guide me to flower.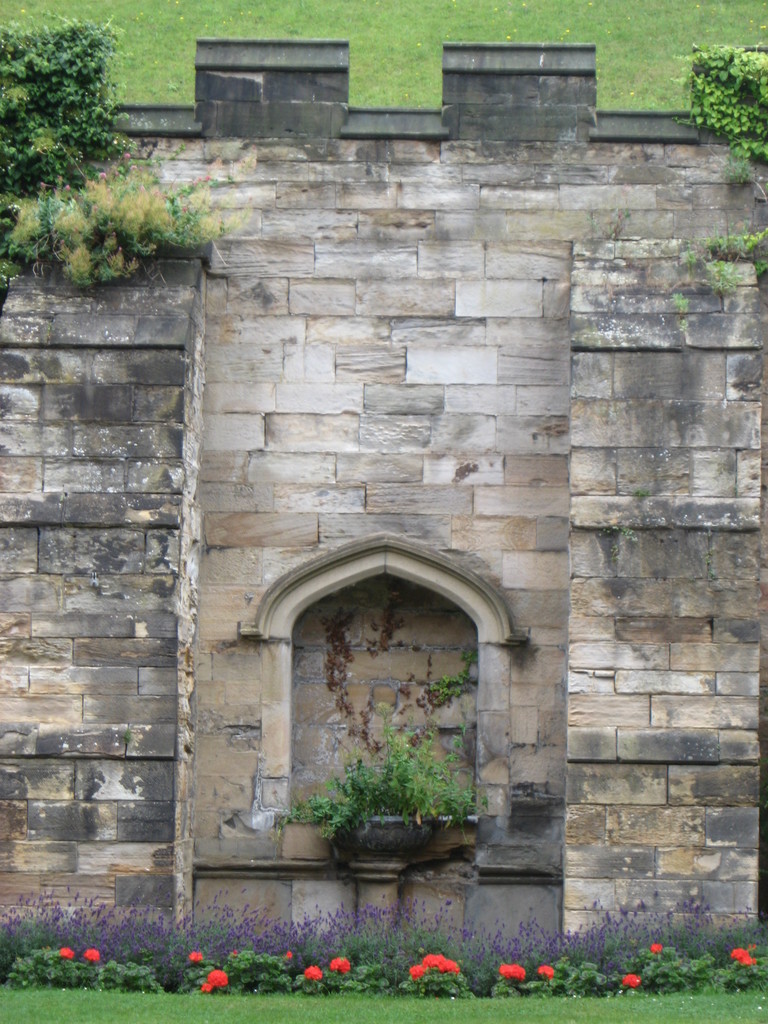
Guidance: crop(186, 951, 202, 963).
